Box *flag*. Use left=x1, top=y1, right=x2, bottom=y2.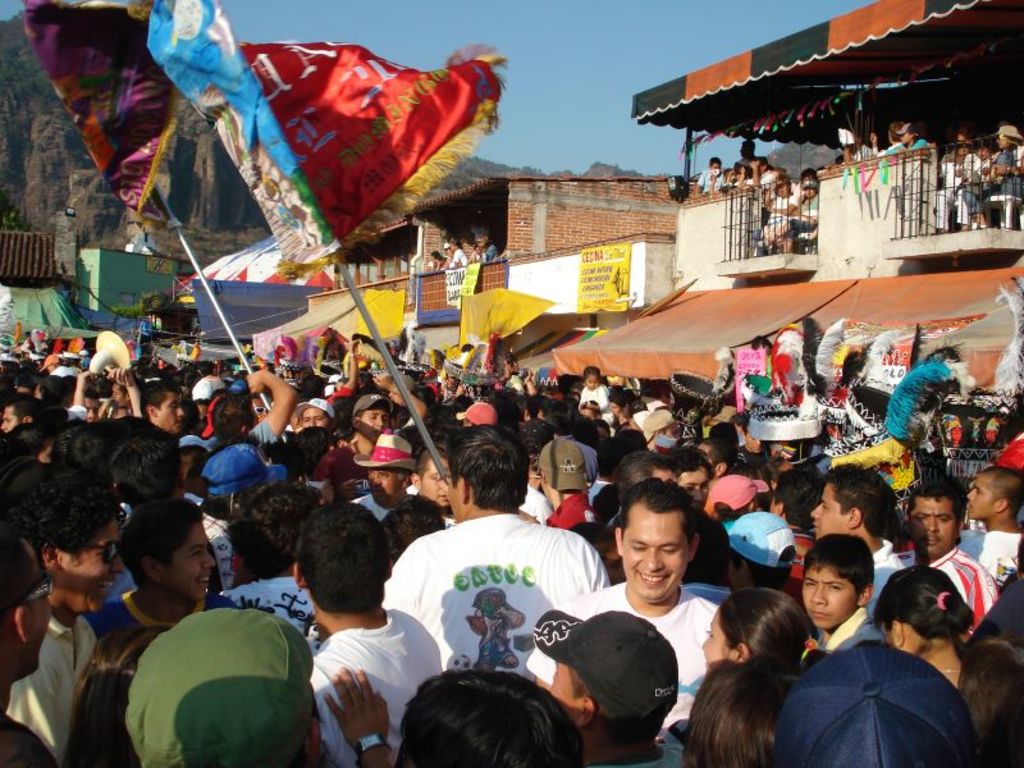
left=348, top=285, right=403, bottom=334.
